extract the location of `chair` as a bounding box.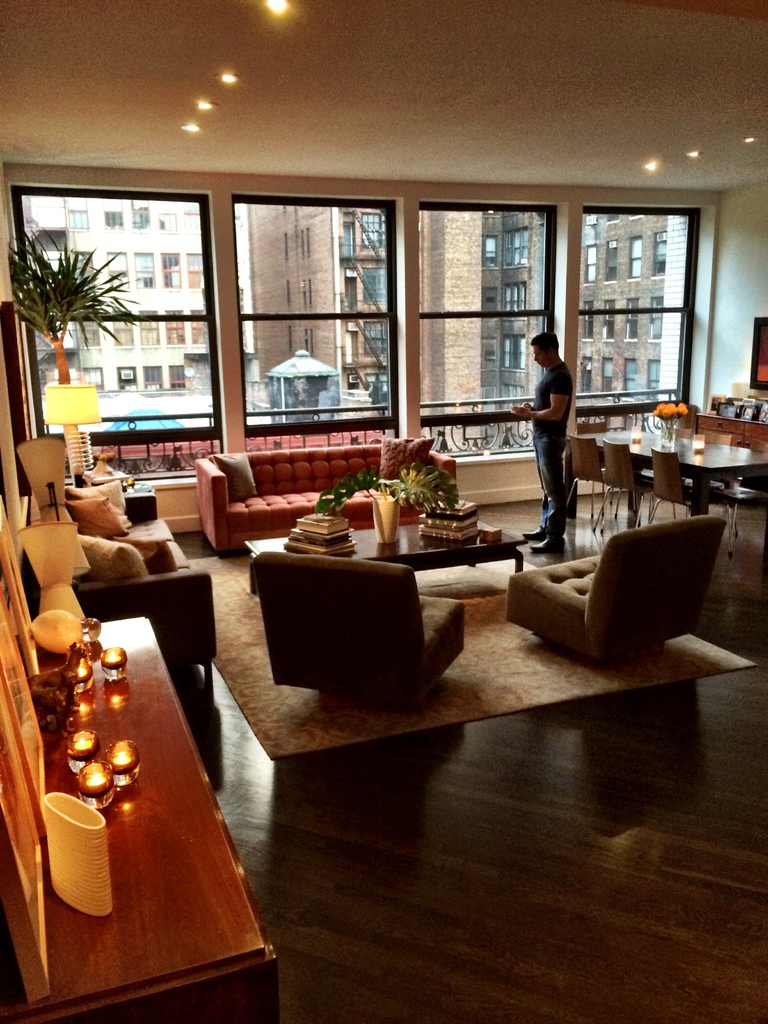
681 428 732 522.
